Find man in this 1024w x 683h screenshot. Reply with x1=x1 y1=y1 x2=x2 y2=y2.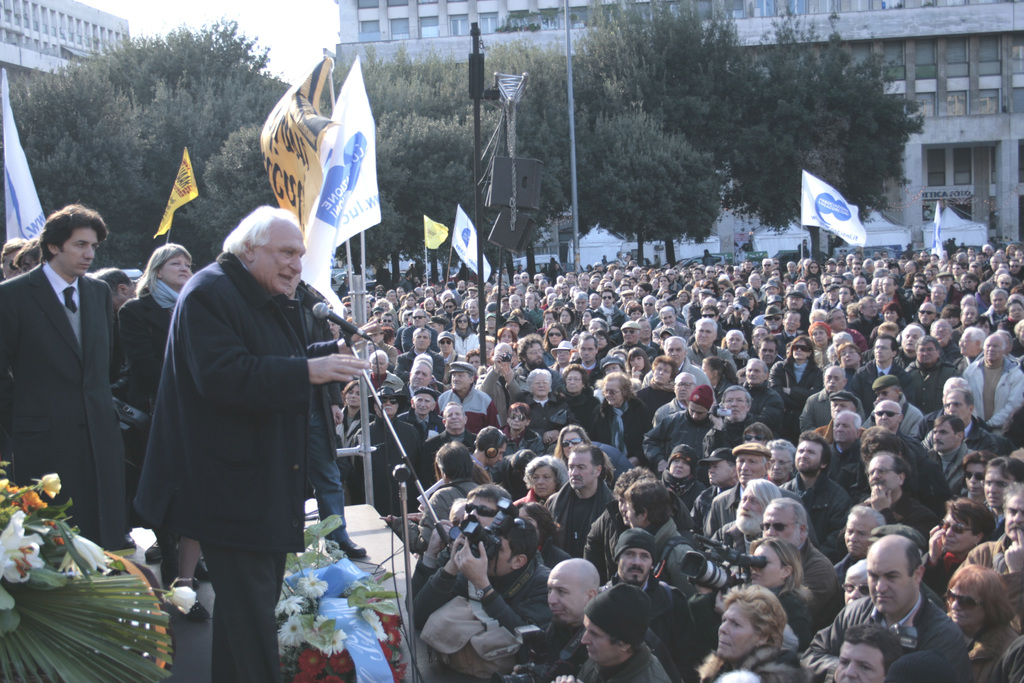
x1=836 y1=286 x2=858 y2=305.
